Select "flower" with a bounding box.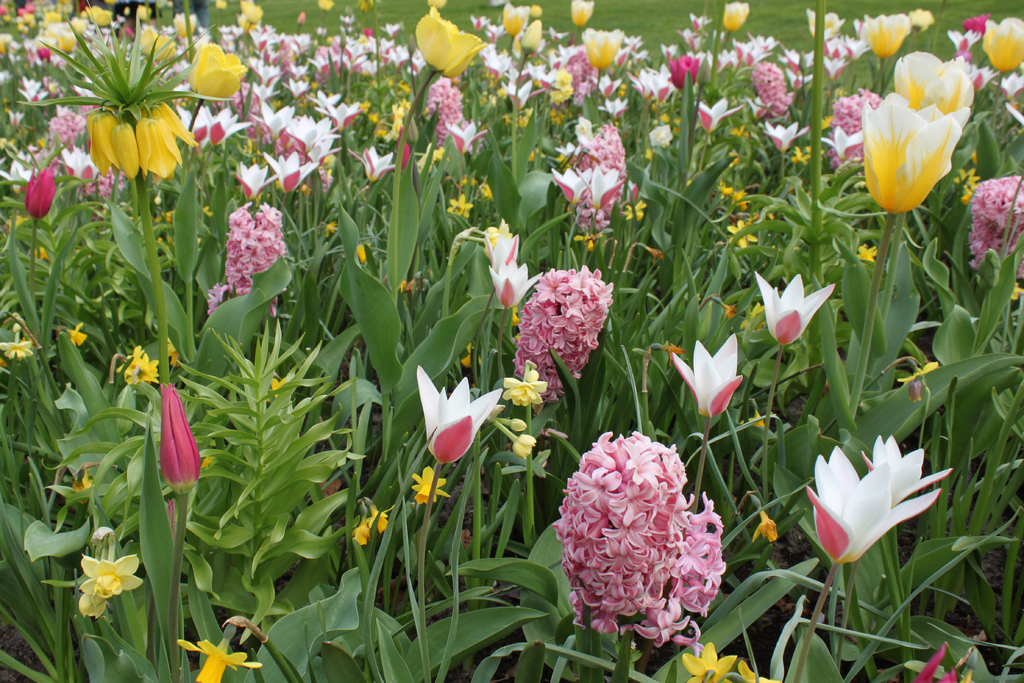
[753,514,776,546].
